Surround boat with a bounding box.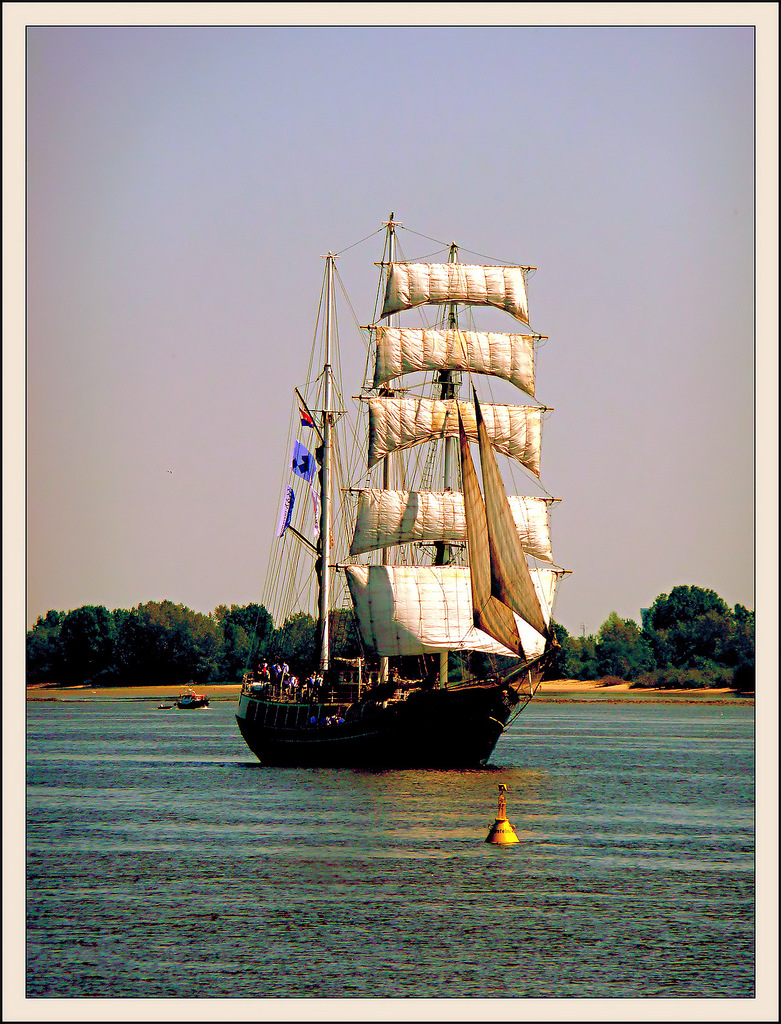
bbox=[176, 691, 211, 711].
